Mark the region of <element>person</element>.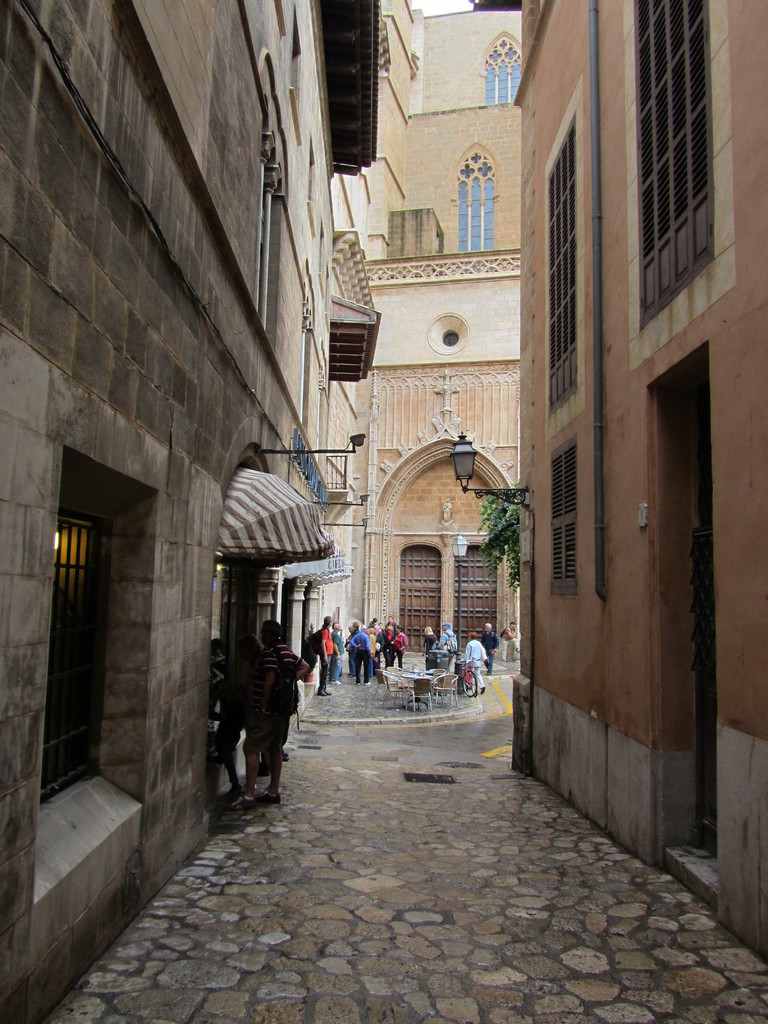
Region: locate(502, 621, 520, 652).
